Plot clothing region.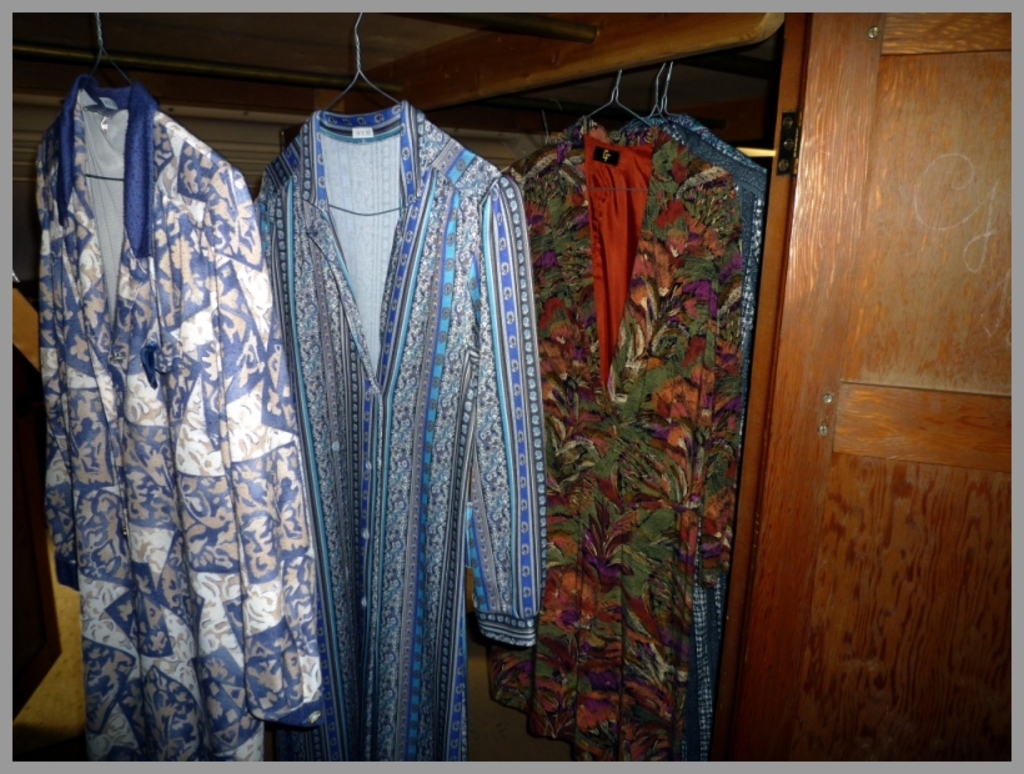
Plotted at (left=219, top=12, right=551, bottom=773).
